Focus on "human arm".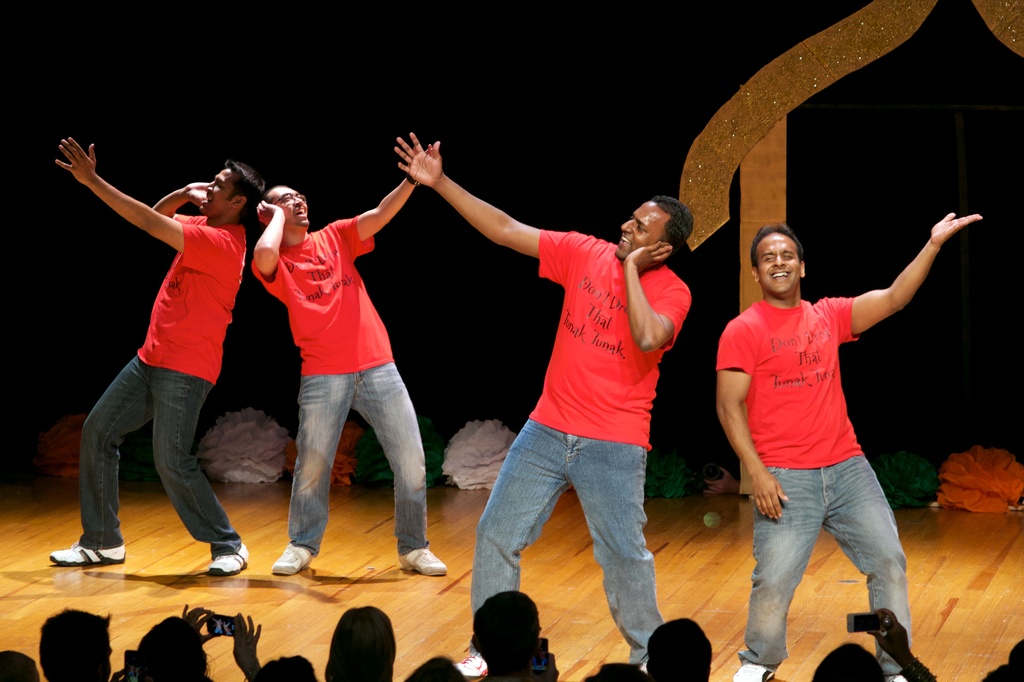
Focused at BBox(393, 125, 575, 284).
